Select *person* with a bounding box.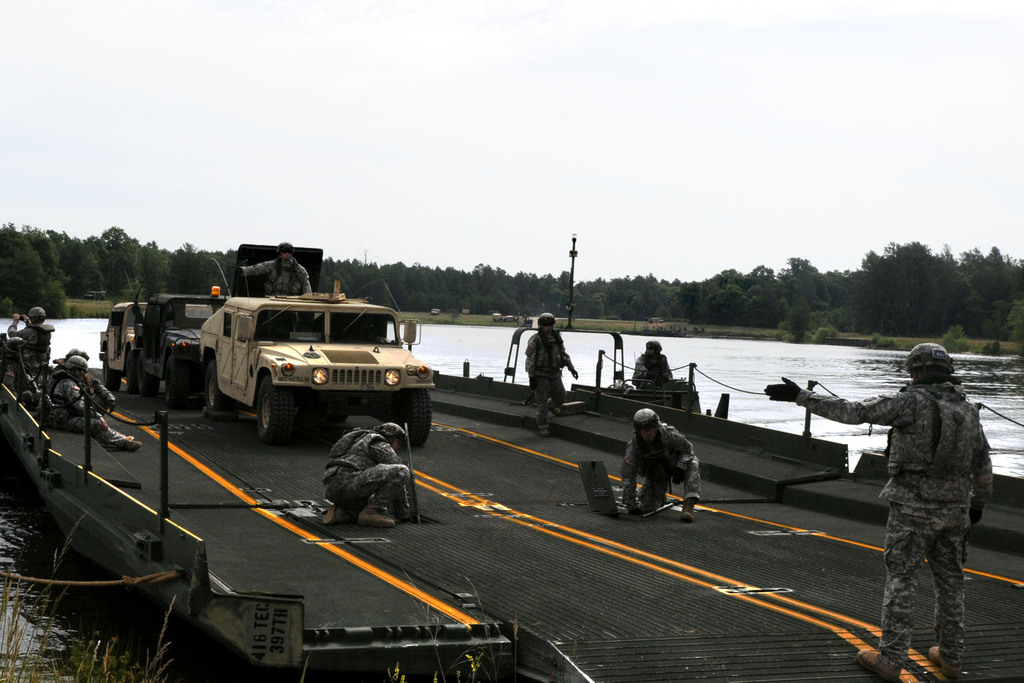
rect(244, 238, 312, 296).
